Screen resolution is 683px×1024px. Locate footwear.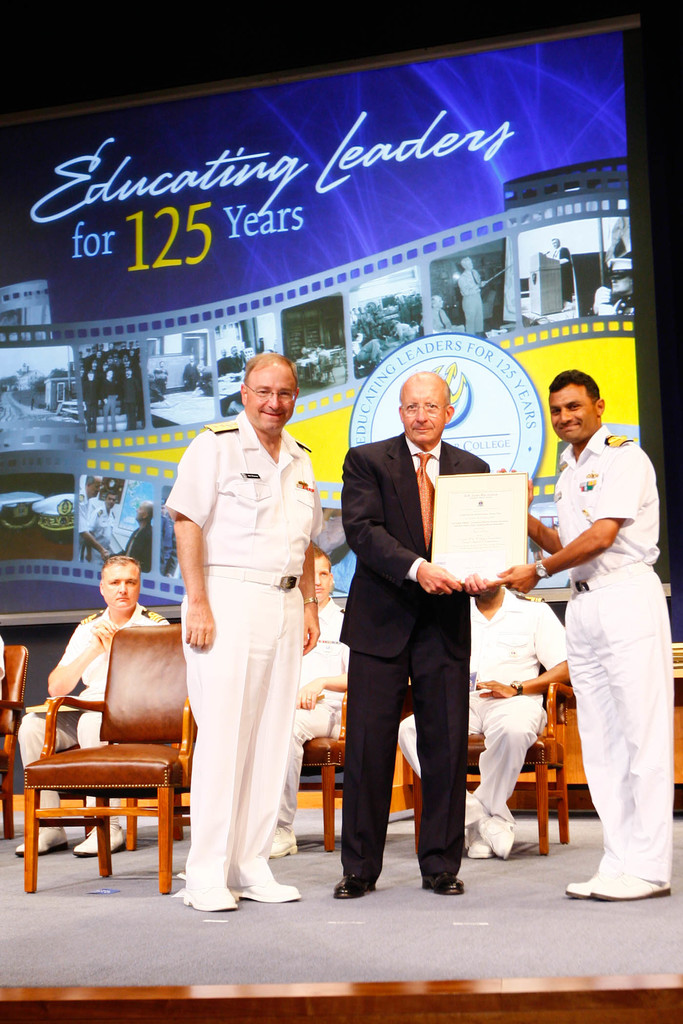
(x1=238, y1=879, x2=302, y2=903).
